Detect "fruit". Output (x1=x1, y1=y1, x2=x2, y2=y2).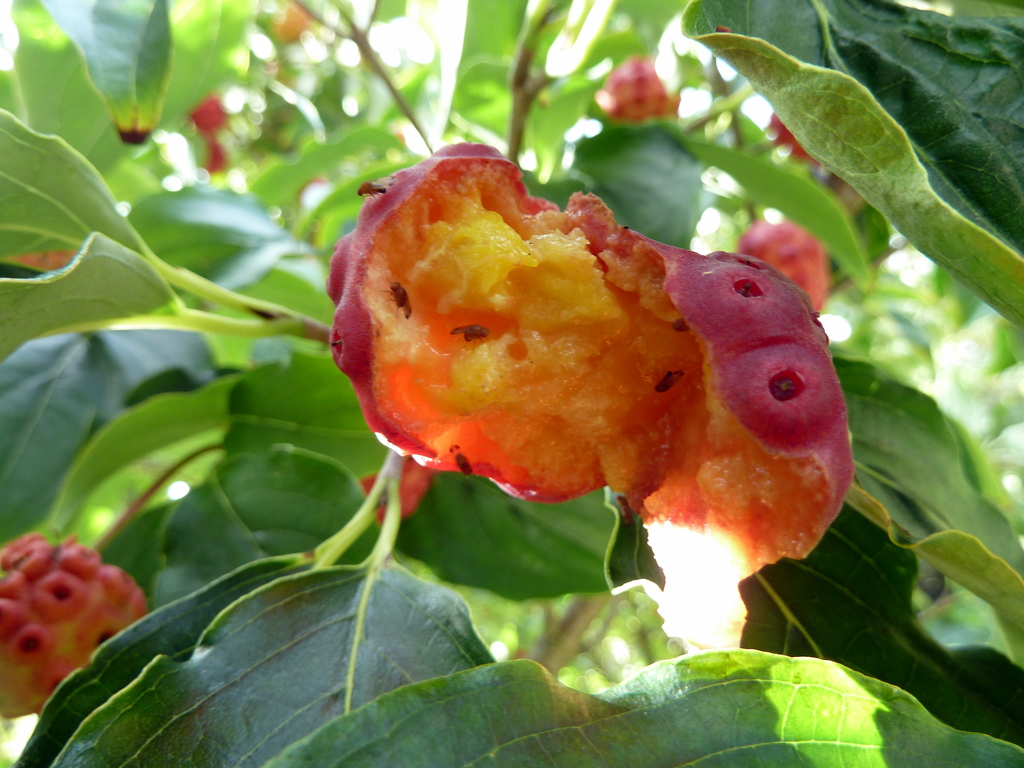
(x1=342, y1=205, x2=853, y2=589).
